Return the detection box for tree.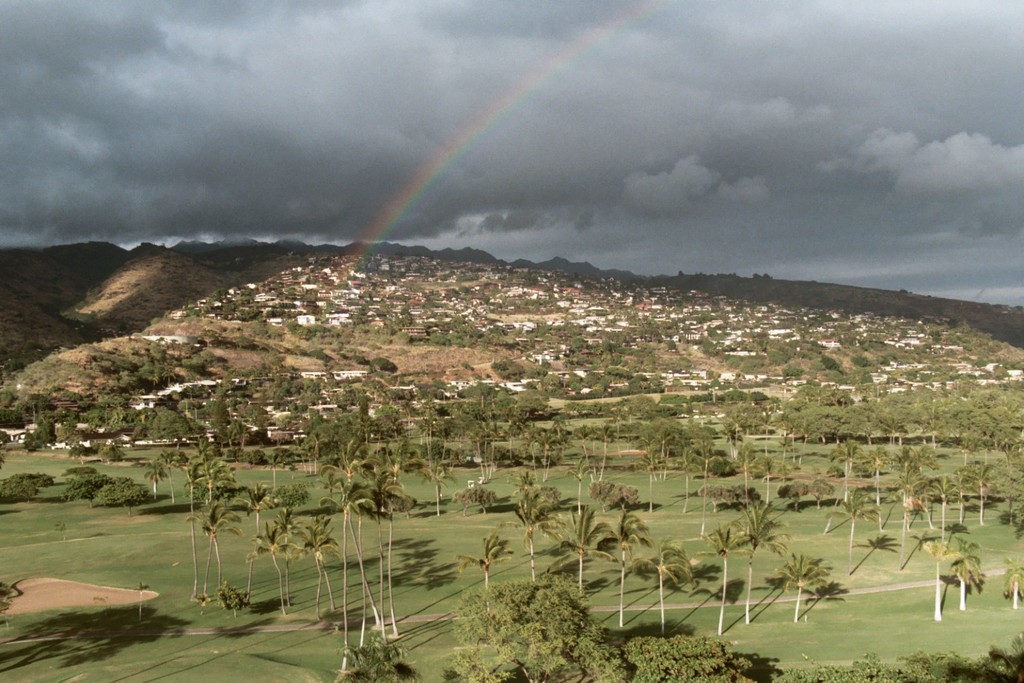
(x1=420, y1=456, x2=454, y2=516).
